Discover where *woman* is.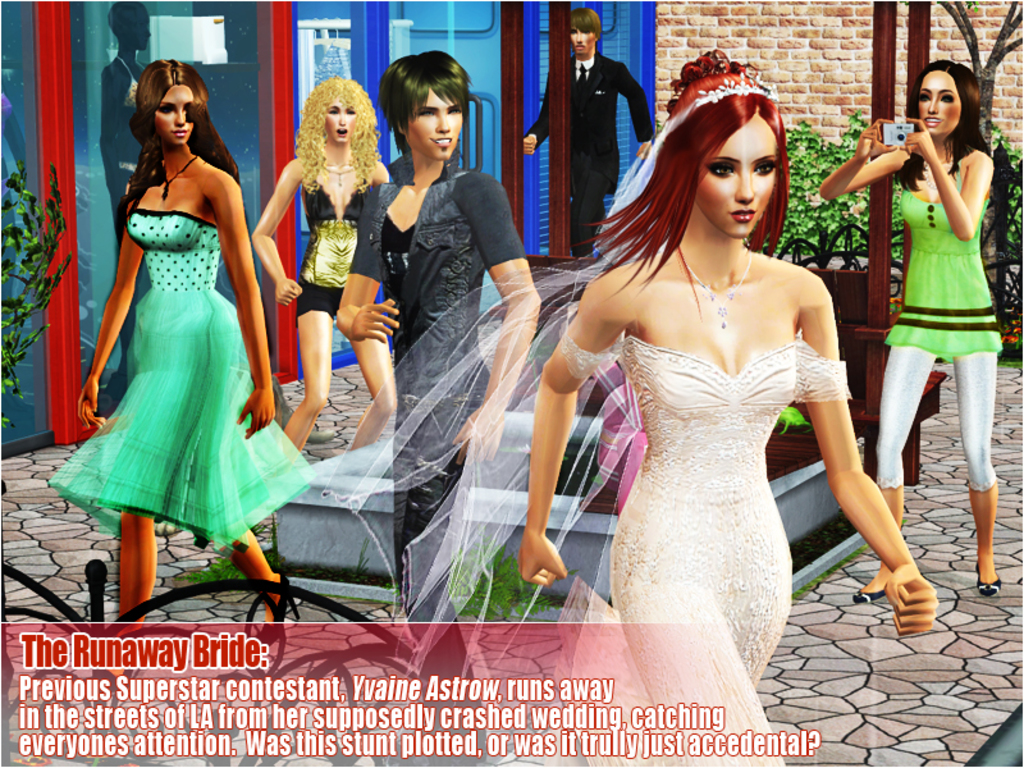
Discovered at 818,56,1004,603.
